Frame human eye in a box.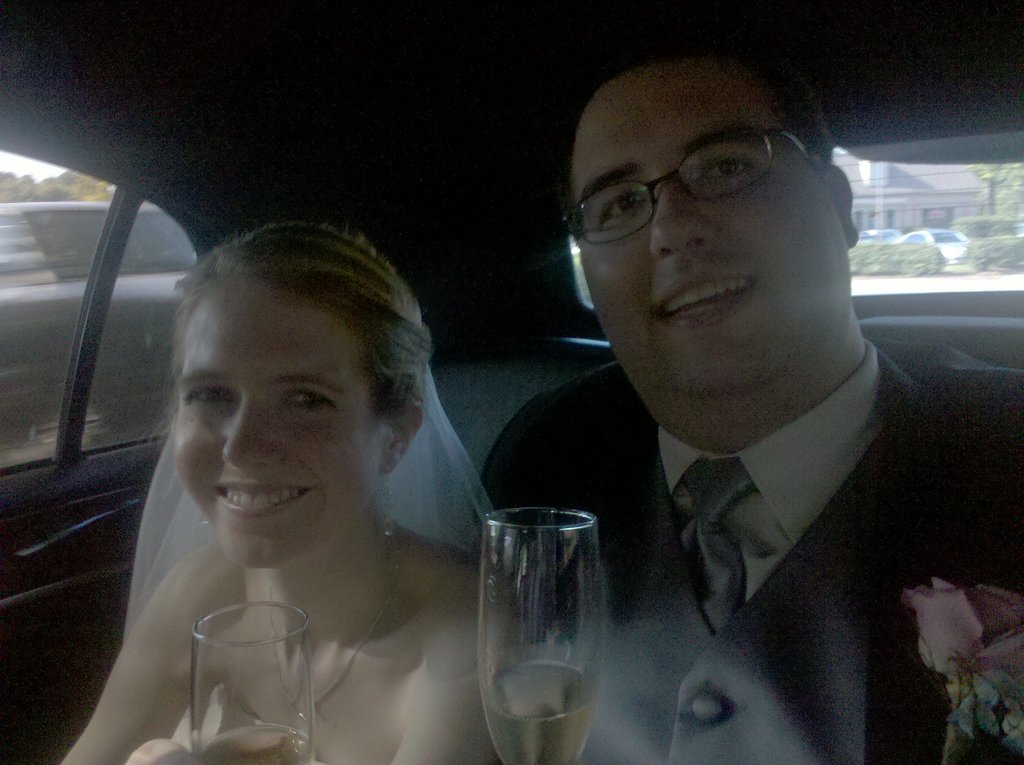
rect(182, 380, 237, 408).
